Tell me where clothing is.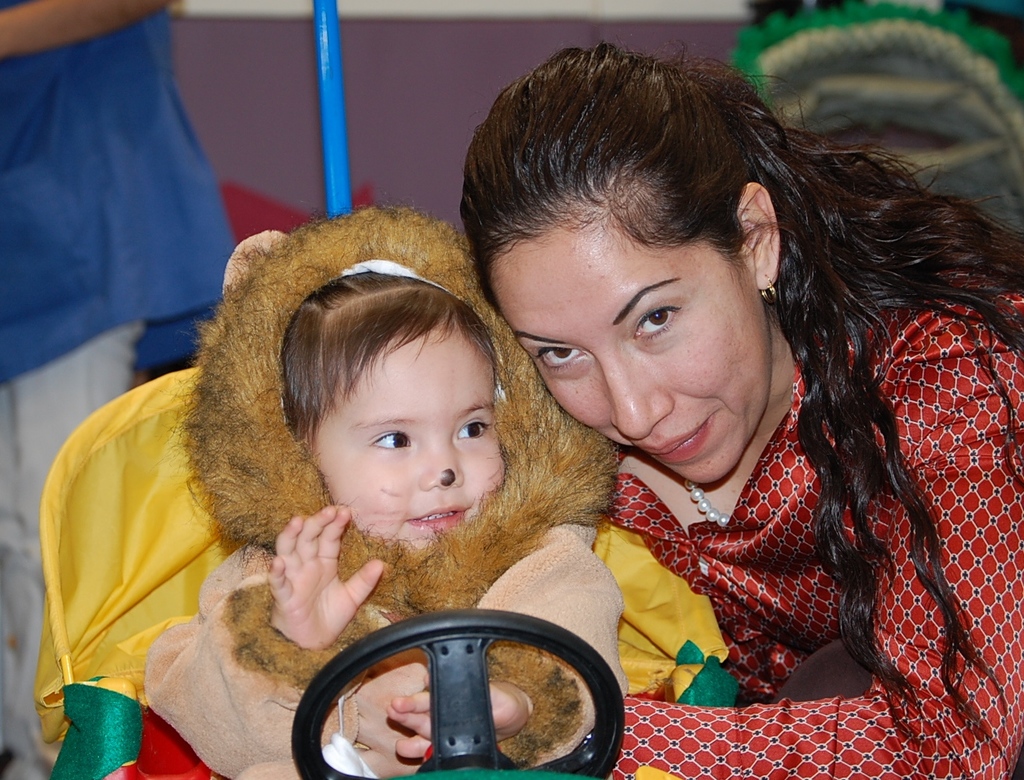
clothing is at [x1=594, y1=277, x2=1020, y2=779].
